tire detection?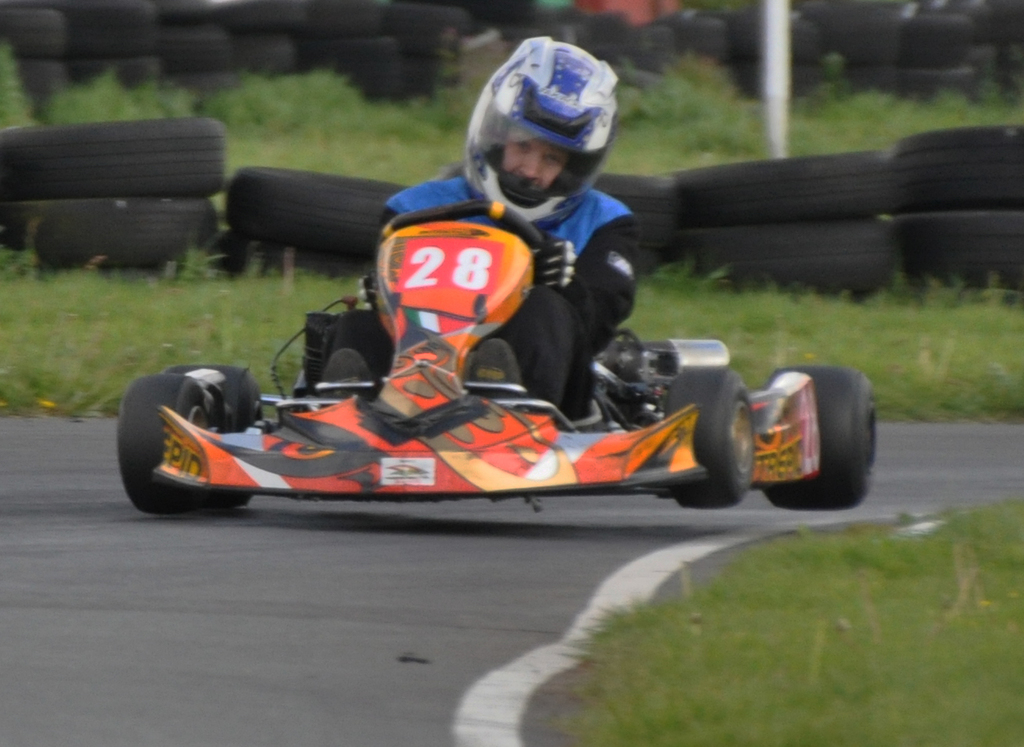
Rect(632, 240, 670, 272)
